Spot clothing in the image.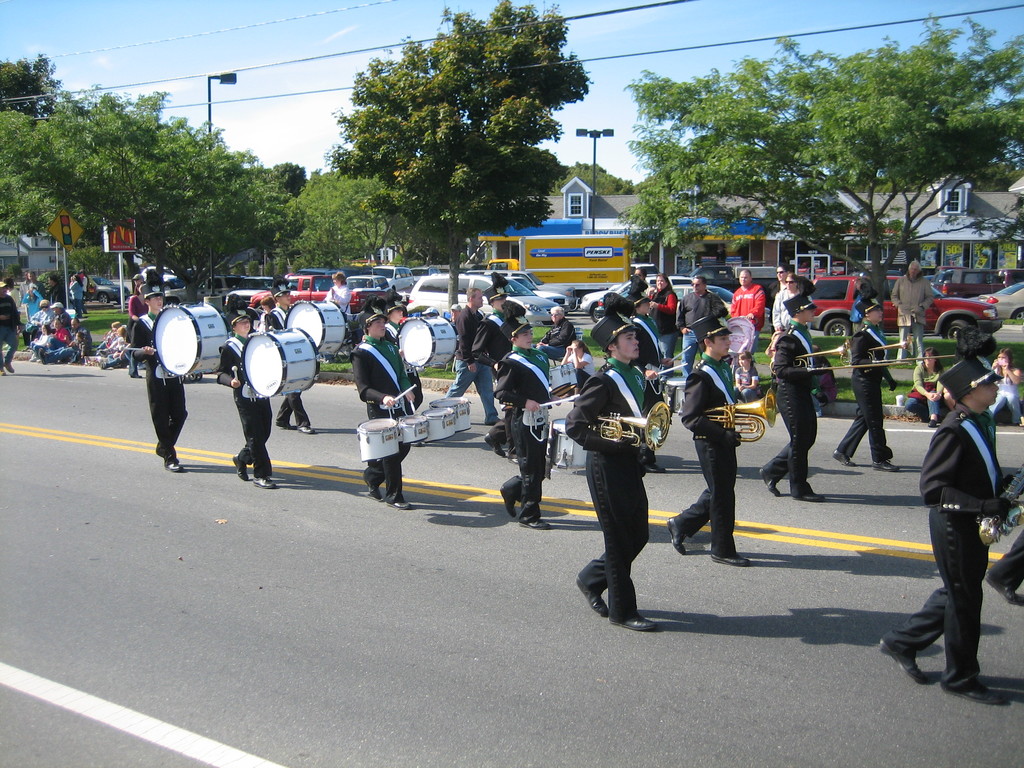
clothing found at detection(566, 352, 596, 390).
